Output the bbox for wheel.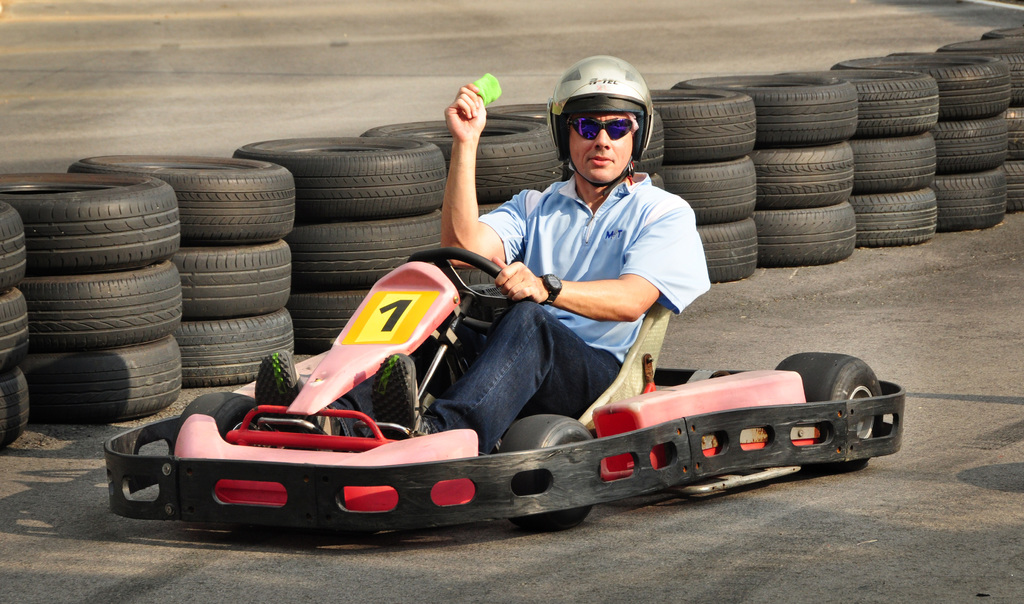
BBox(997, 163, 1023, 211).
